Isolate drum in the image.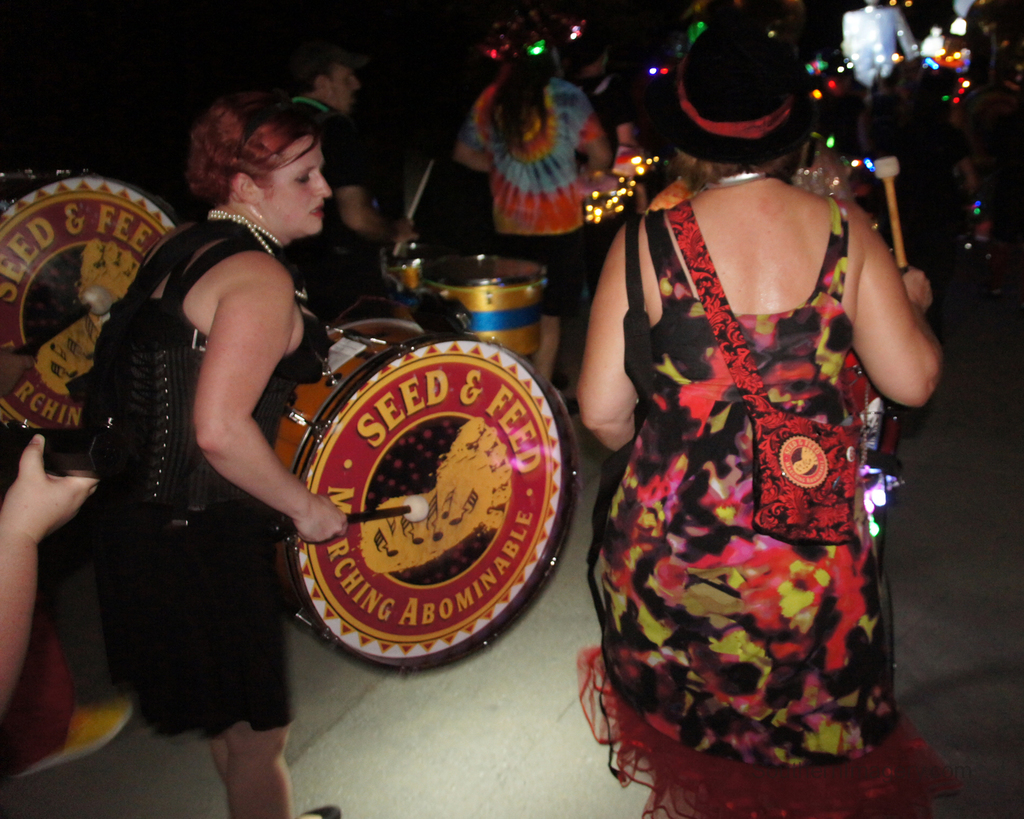
Isolated region: [x1=417, y1=253, x2=558, y2=360].
